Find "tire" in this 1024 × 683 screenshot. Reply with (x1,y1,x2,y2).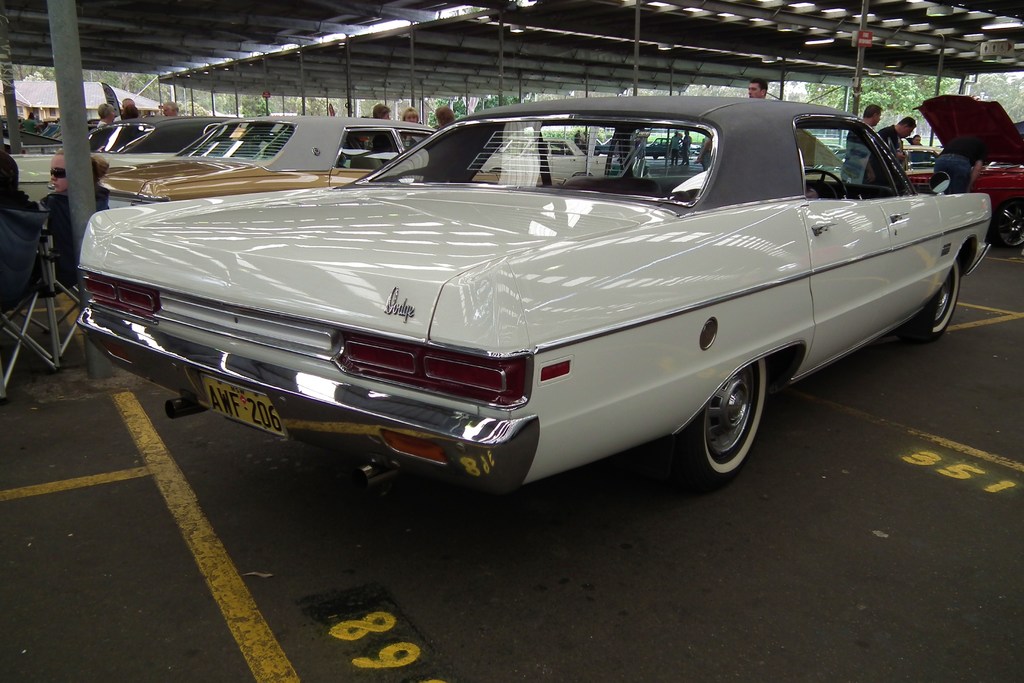
(687,350,787,488).
